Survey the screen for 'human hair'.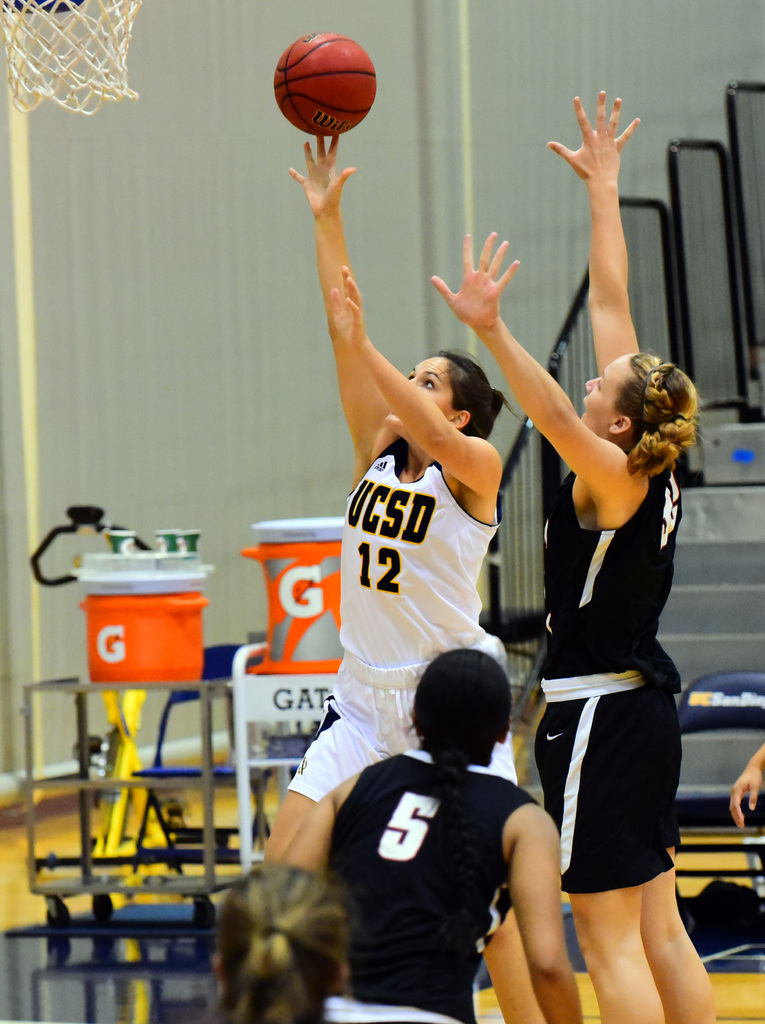
Survey found: locate(412, 645, 515, 772).
